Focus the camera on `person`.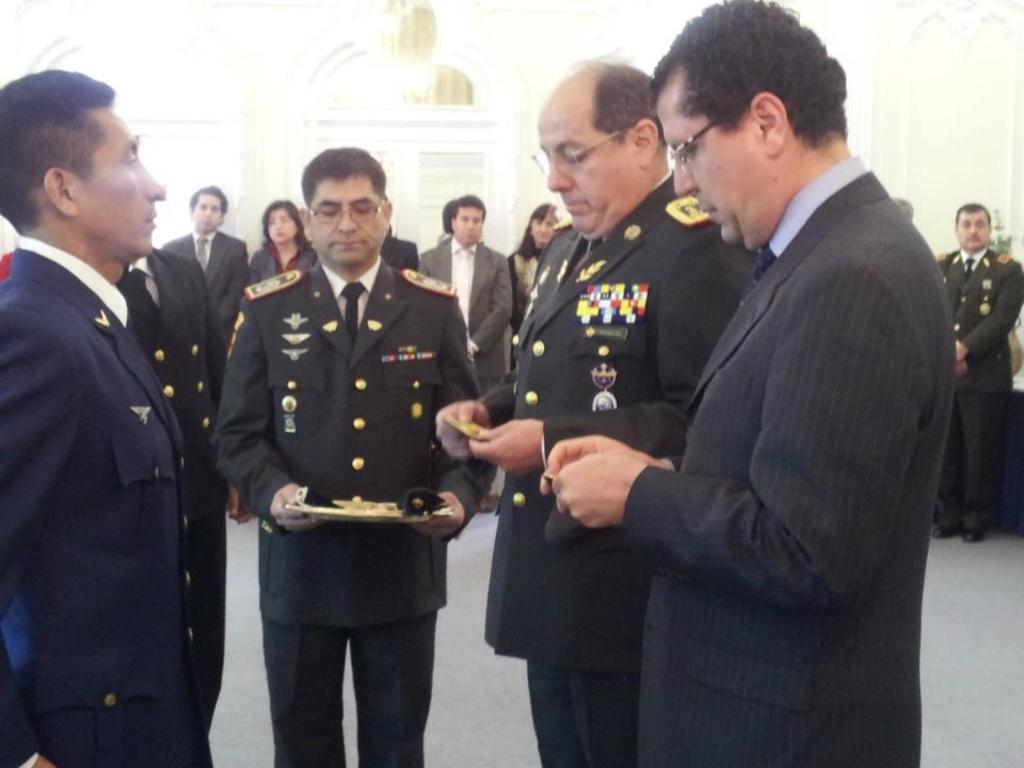
Focus region: (443, 57, 759, 767).
